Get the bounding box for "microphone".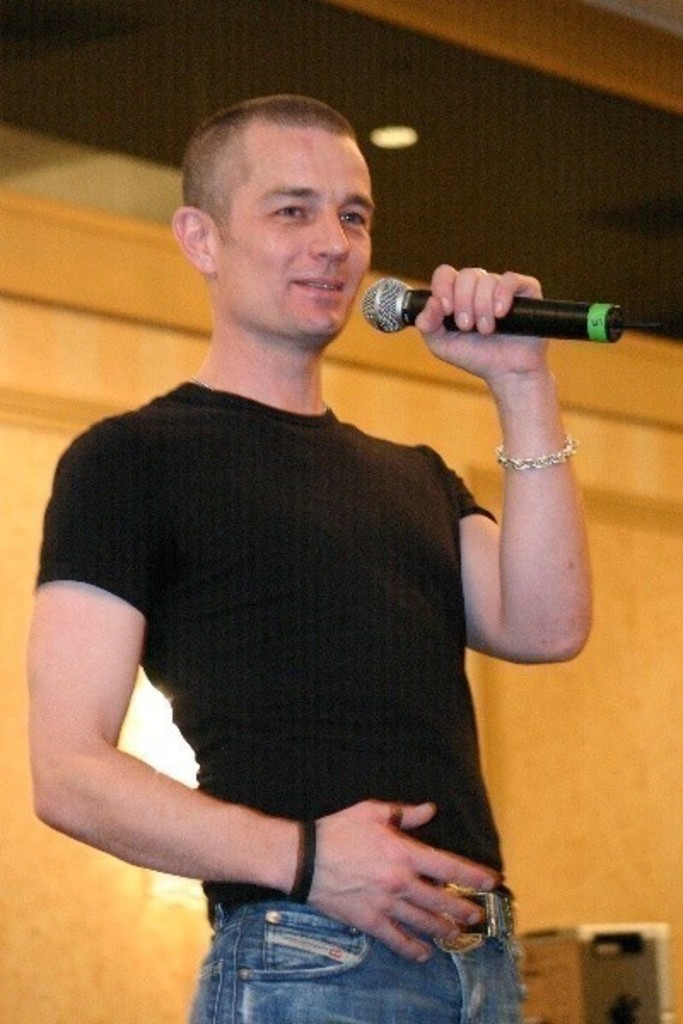
(342, 251, 635, 355).
